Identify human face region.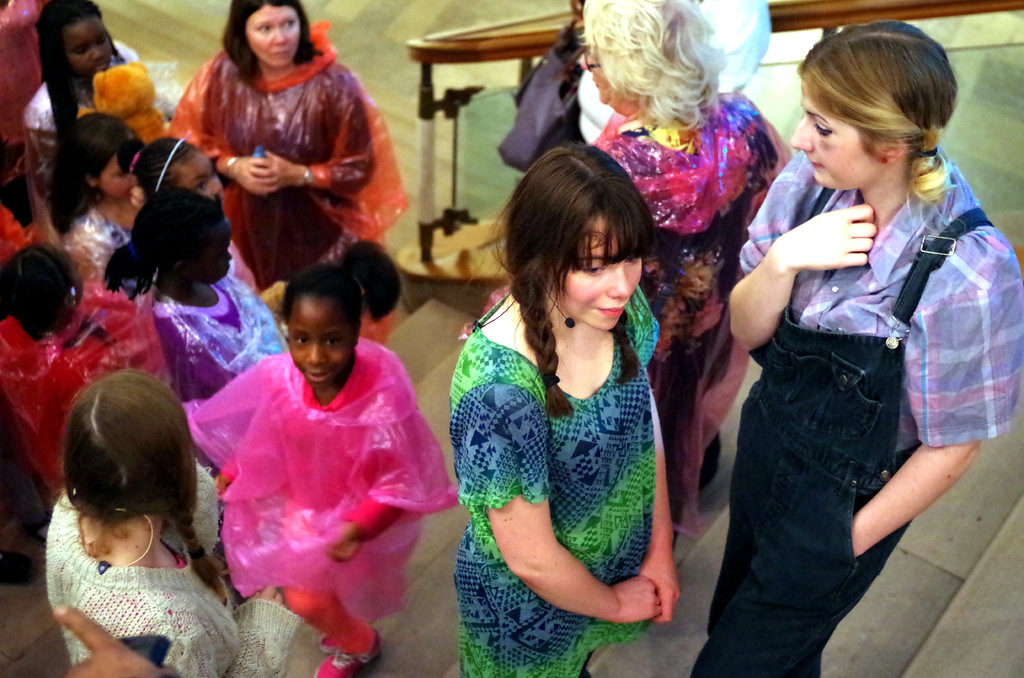
Region: {"left": 94, "top": 148, "right": 134, "bottom": 205}.
